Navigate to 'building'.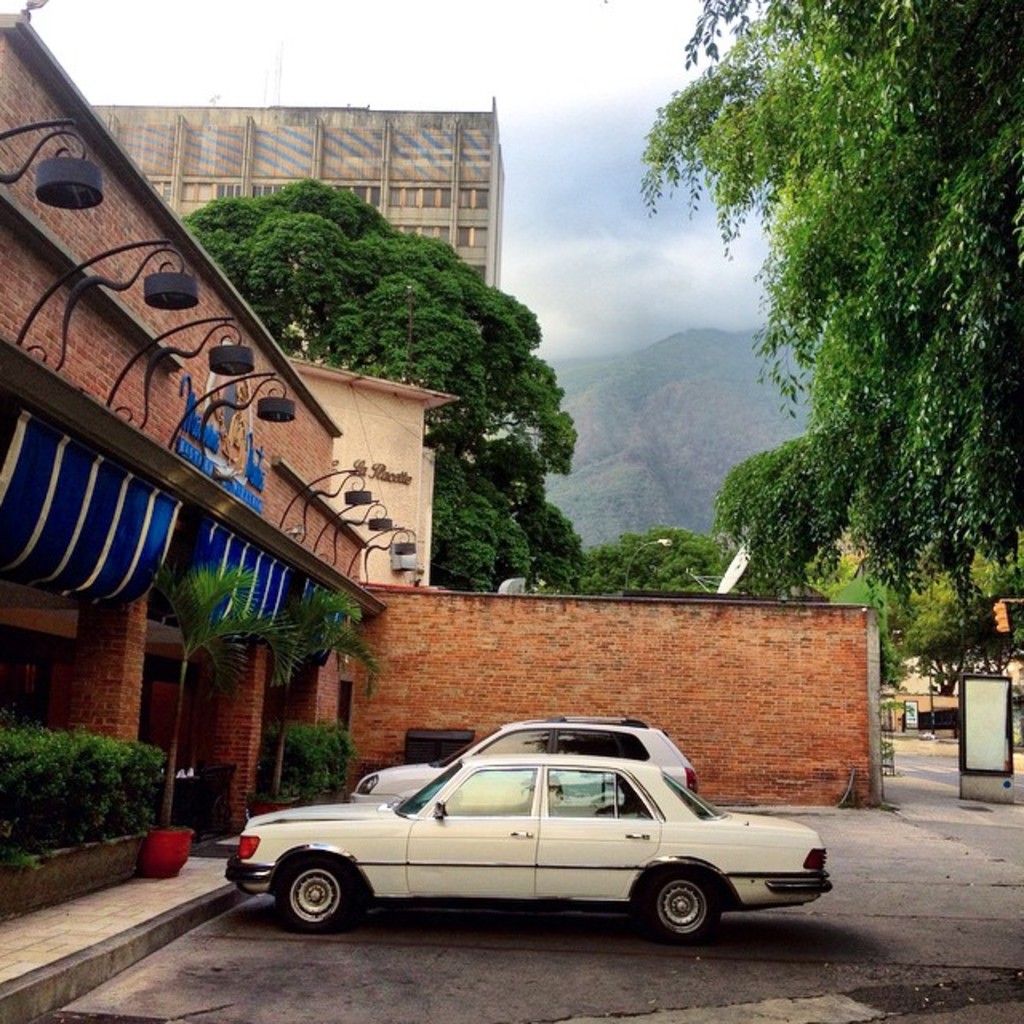
Navigation target: (90,43,504,435).
